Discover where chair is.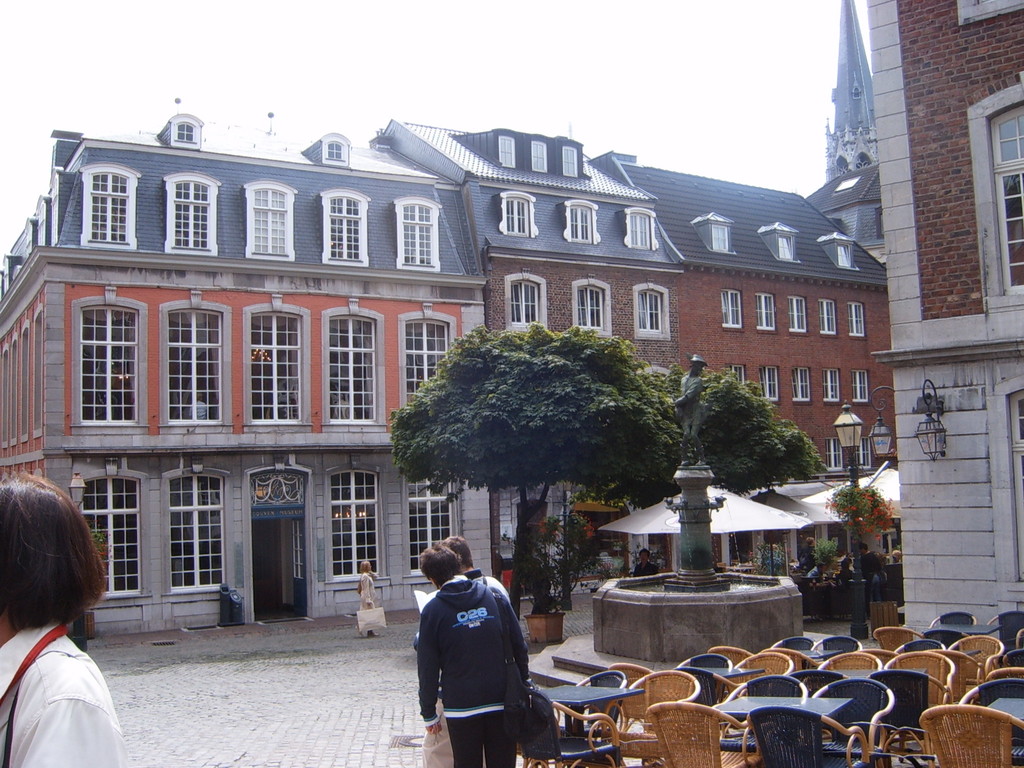
Discovered at <region>959, 628, 1006, 677</region>.
